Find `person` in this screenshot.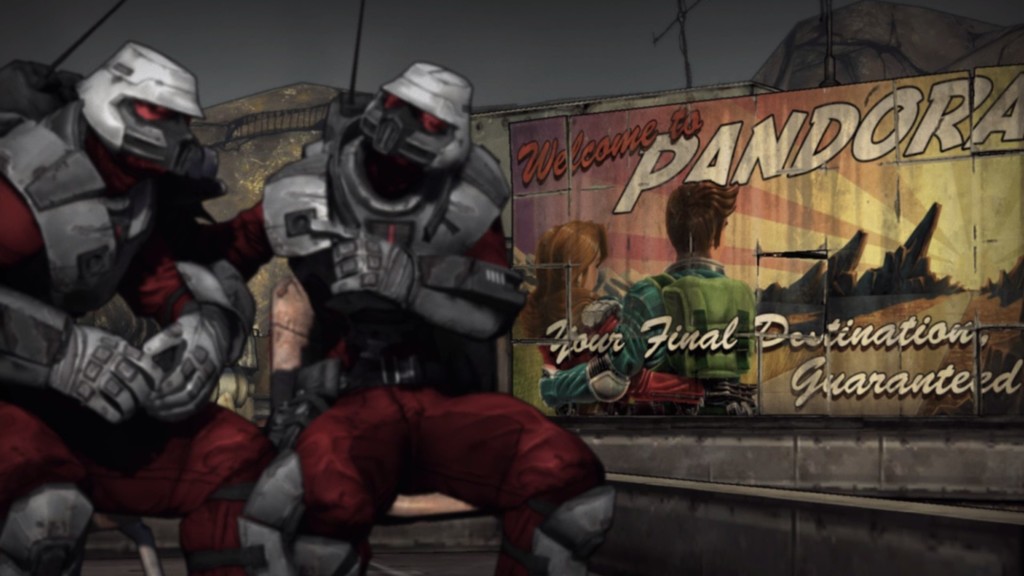
The bounding box for `person` is box=[521, 221, 749, 418].
